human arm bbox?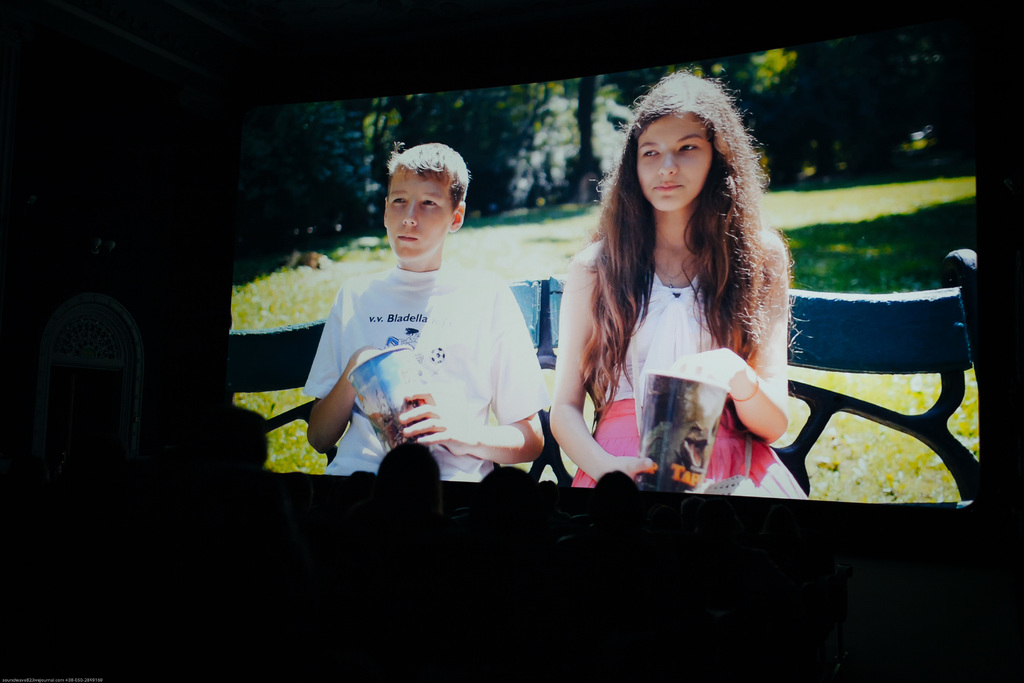
550/242/661/479
